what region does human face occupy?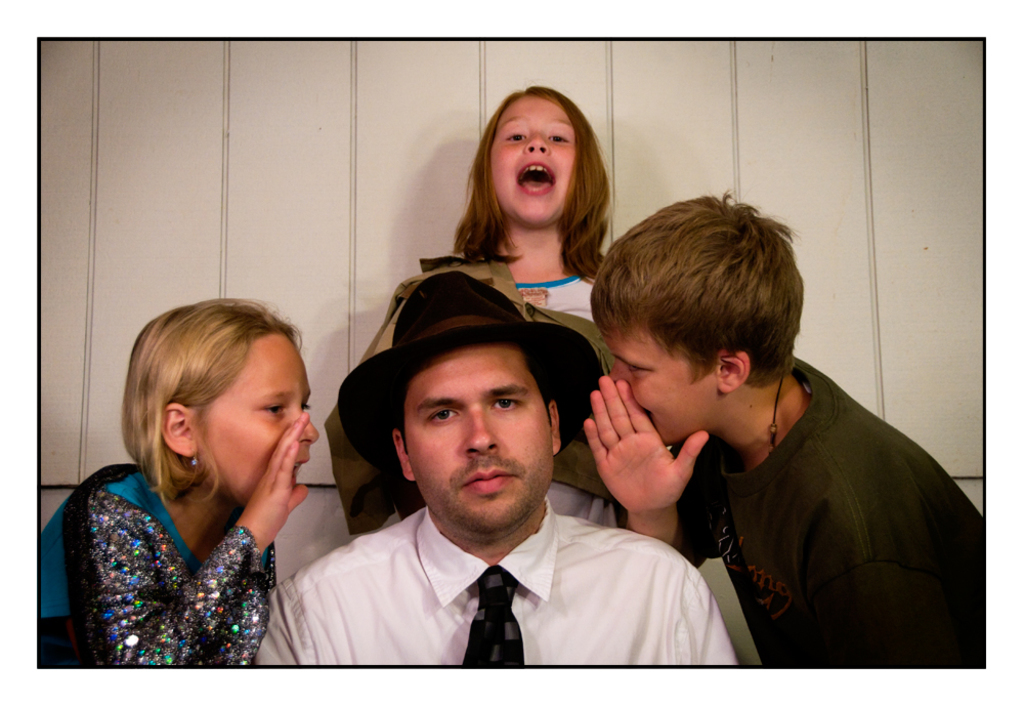
pyautogui.locateOnScreen(599, 326, 719, 440).
